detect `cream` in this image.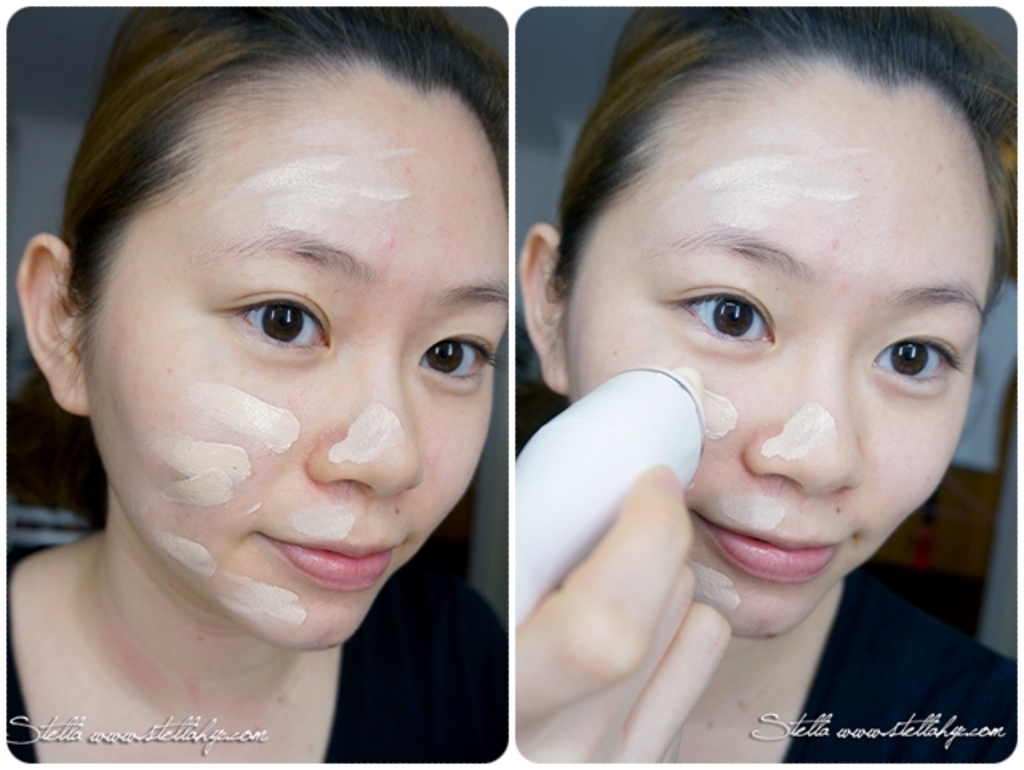
Detection: [x1=723, y1=491, x2=786, y2=531].
